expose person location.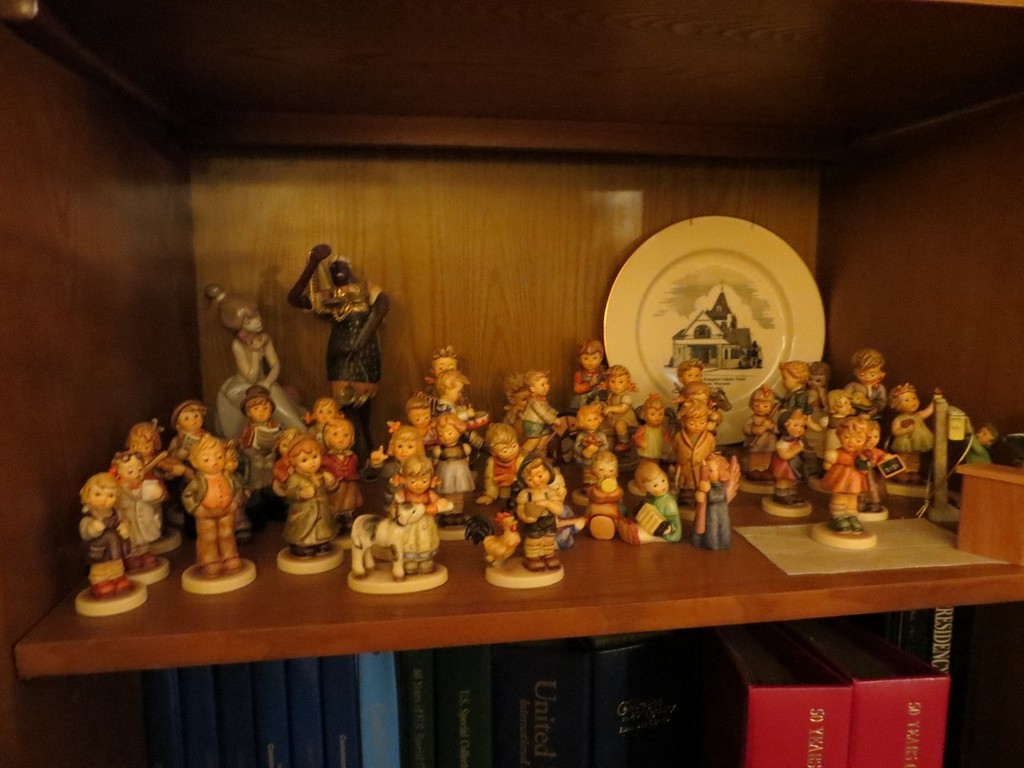
Exposed at {"left": 597, "top": 364, "right": 642, "bottom": 445}.
